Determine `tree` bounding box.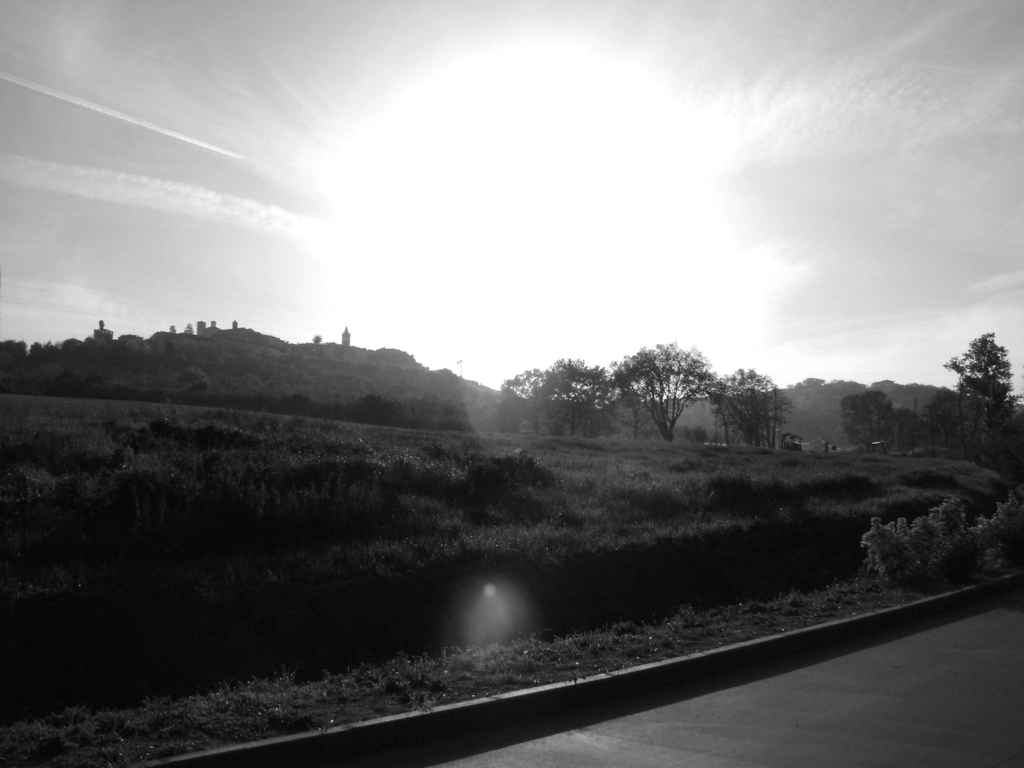
Determined: region(843, 387, 894, 456).
